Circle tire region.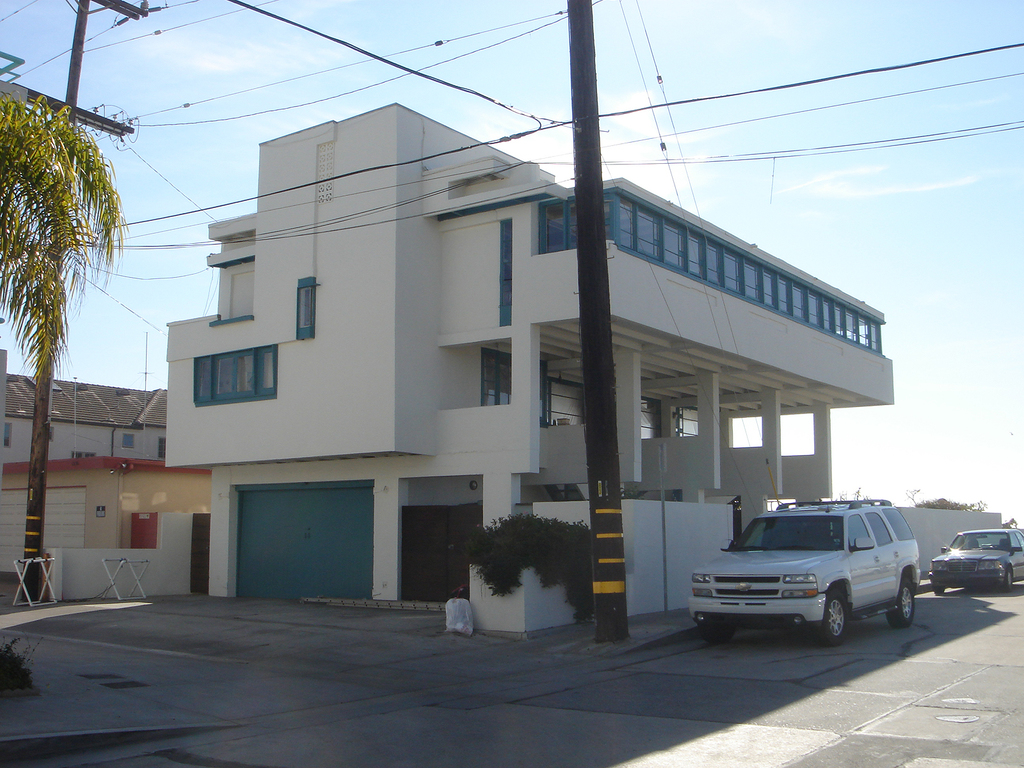
Region: (932,586,945,593).
